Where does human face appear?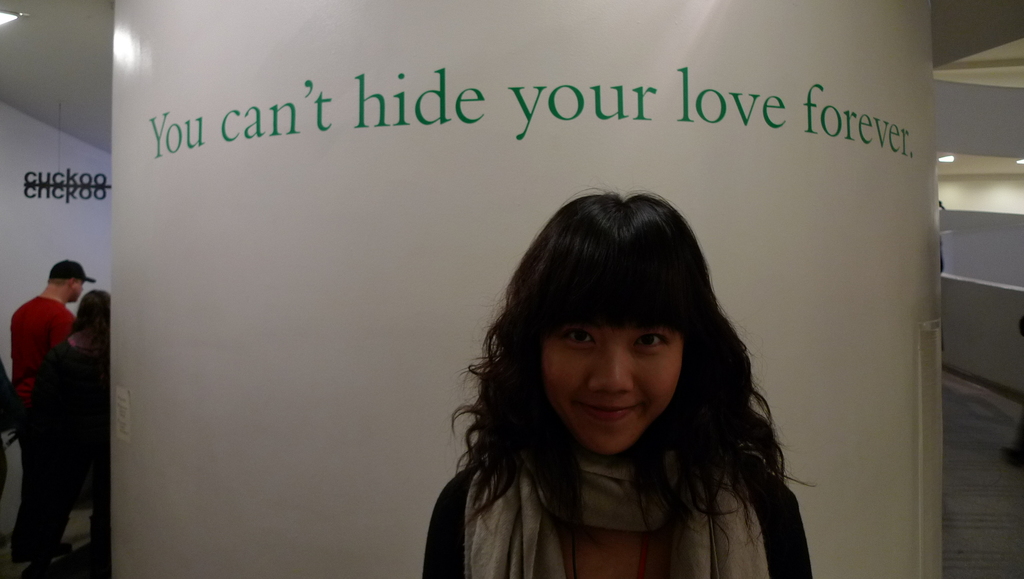
Appears at x1=545, y1=308, x2=680, y2=455.
